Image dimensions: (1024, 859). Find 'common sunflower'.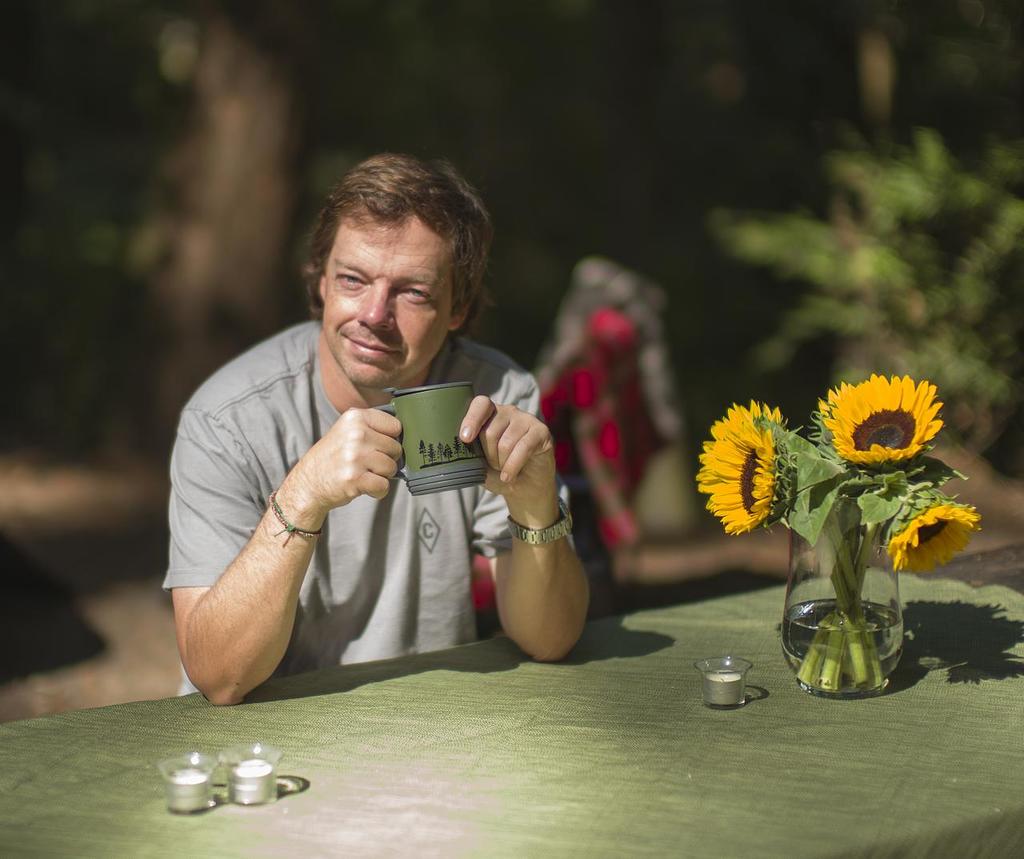
x1=887 y1=487 x2=979 y2=575.
